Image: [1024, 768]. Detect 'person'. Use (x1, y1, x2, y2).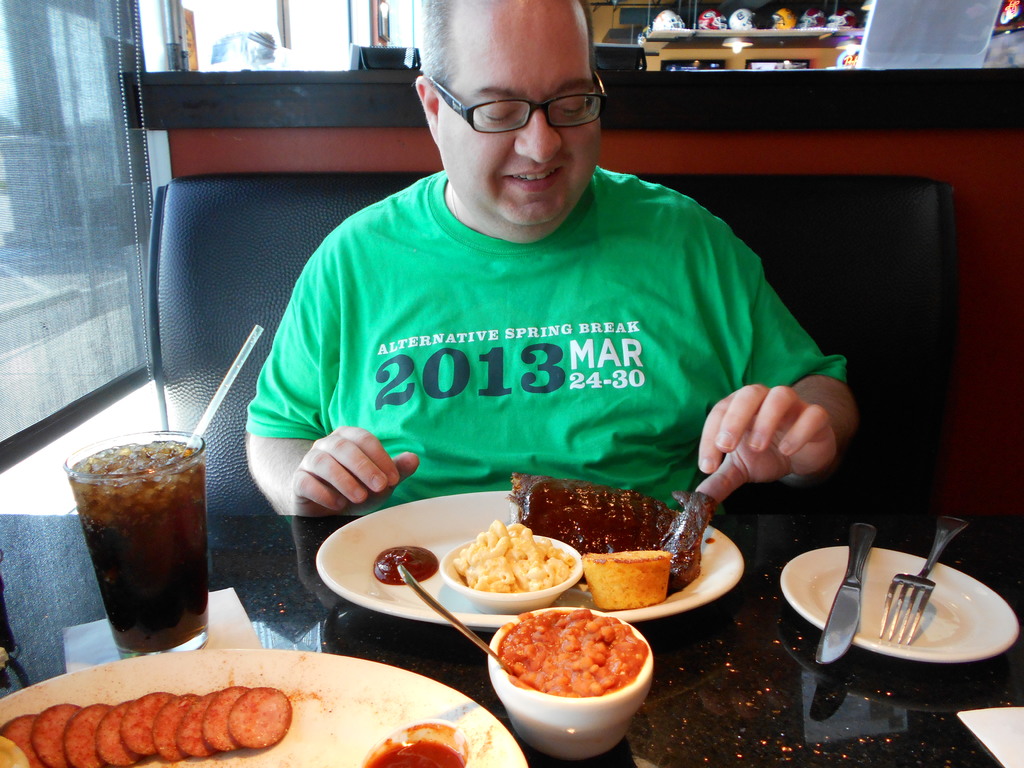
(200, 11, 875, 586).
